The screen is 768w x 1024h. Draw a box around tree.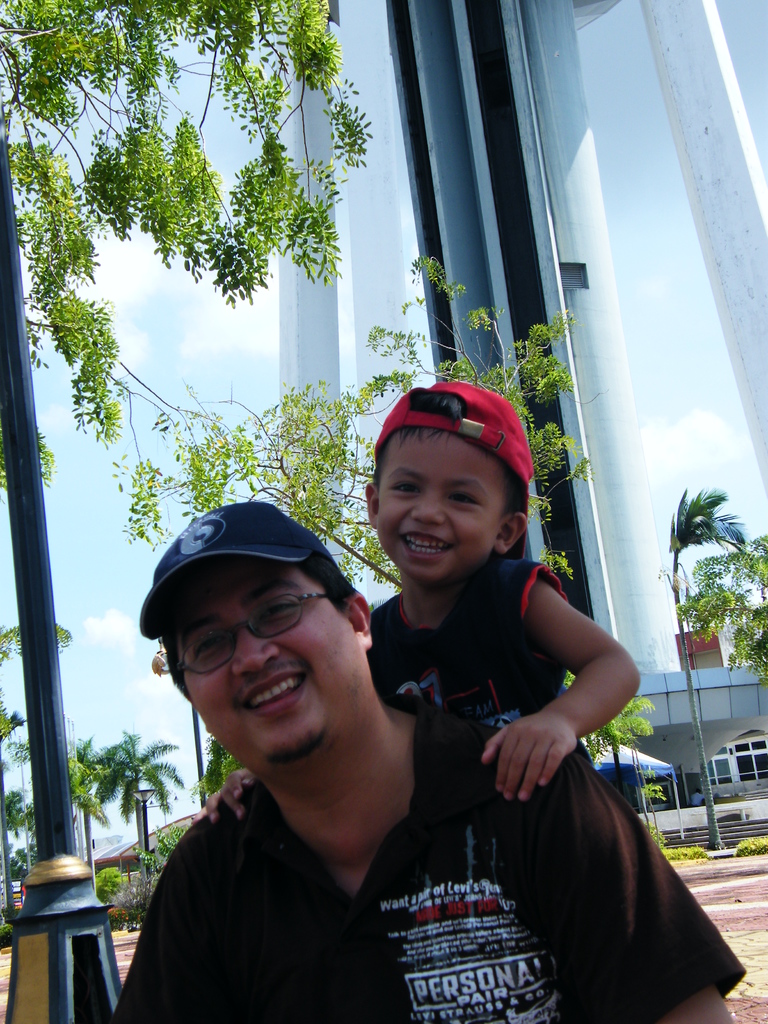
[677, 525, 767, 683].
